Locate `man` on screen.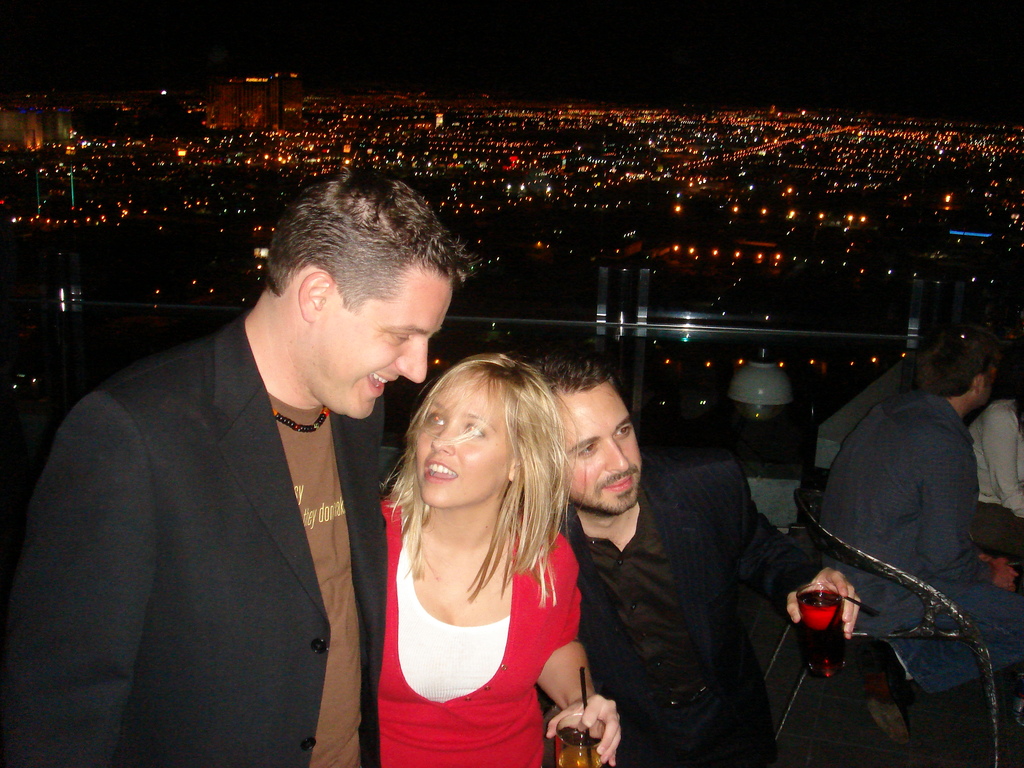
On screen at 518:341:863:767.
